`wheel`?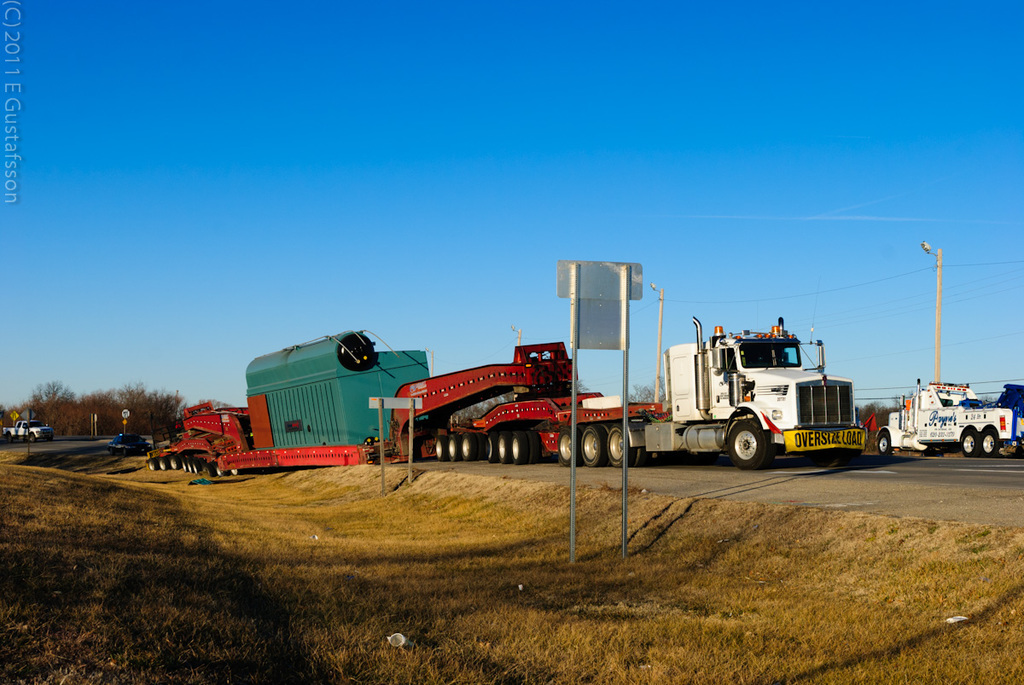
[224, 467, 245, 479]
